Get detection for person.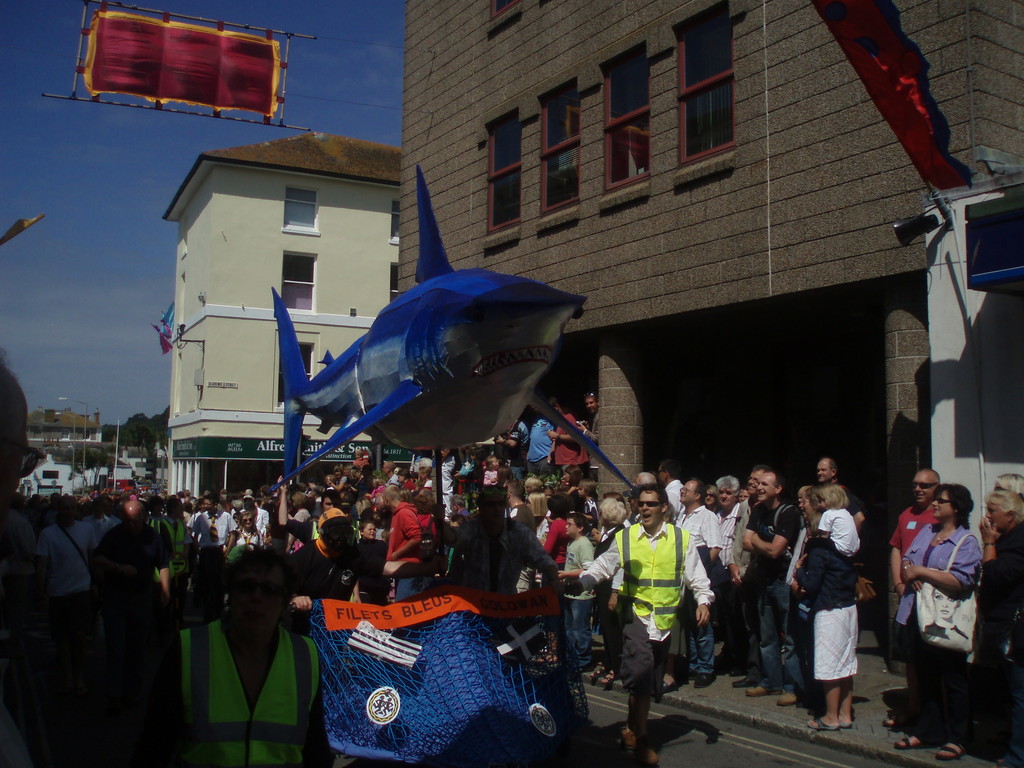
Detection: (x1=620, y1=472, x2=704, y2=749).
